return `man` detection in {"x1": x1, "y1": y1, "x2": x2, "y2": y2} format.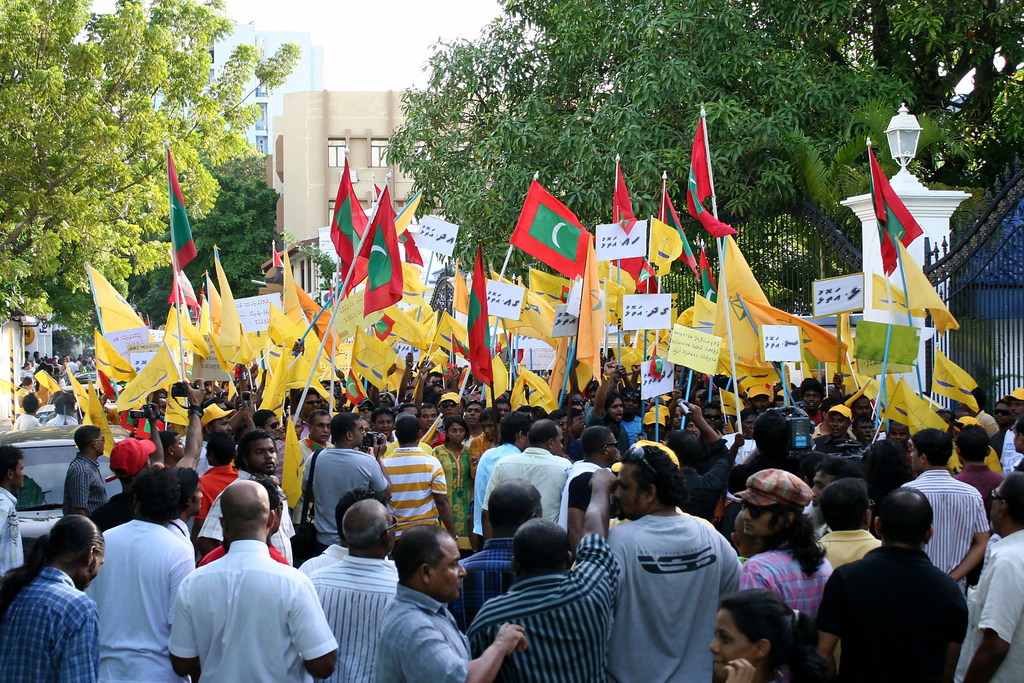
{"x1": 186, "y1": 466, "x2": 288, "y2": 563}.
